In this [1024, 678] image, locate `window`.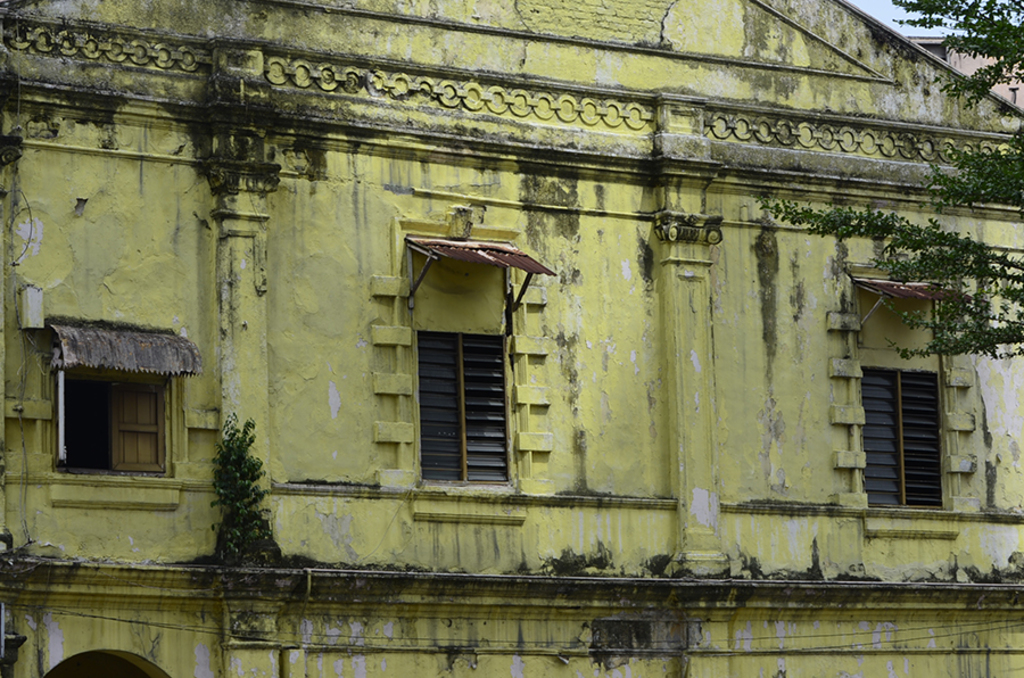
Bounding box: box(31, 325, 192, 507).
